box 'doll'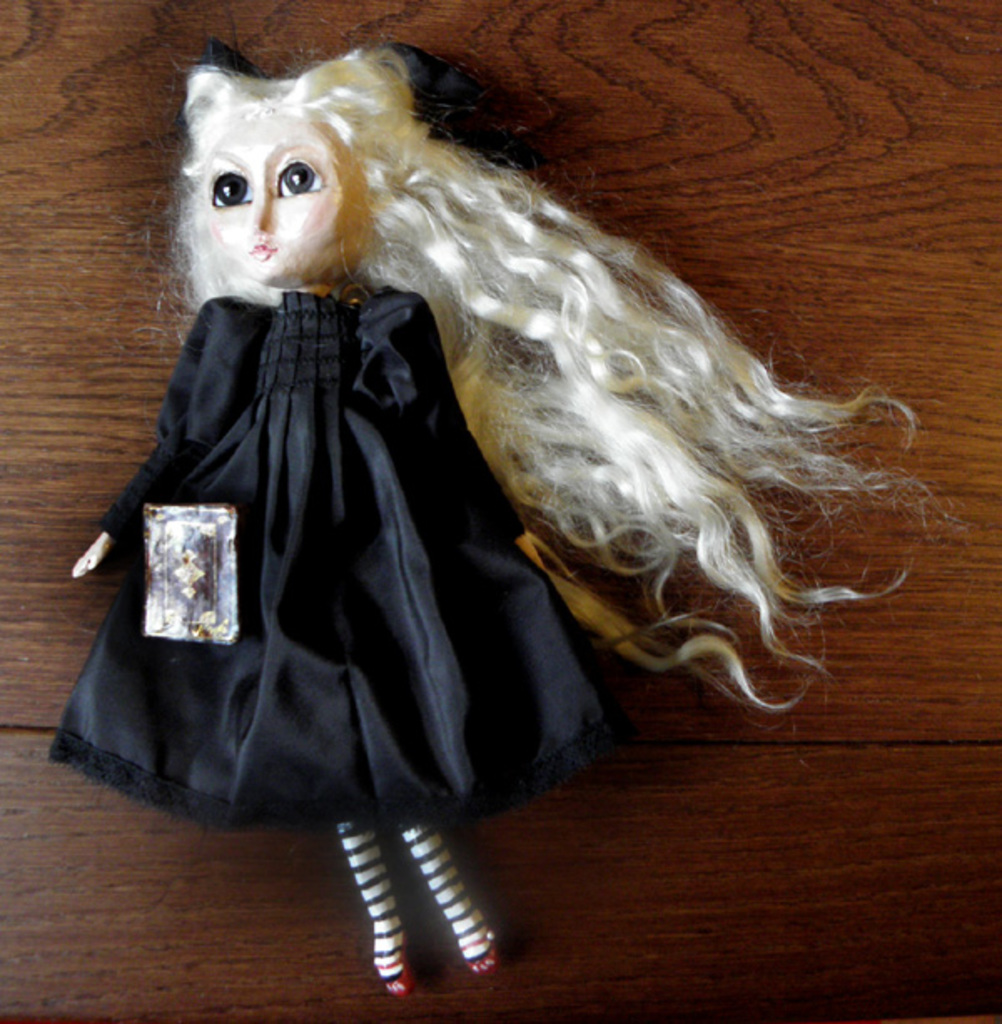
[left=50, top=0, right=910, bottom=925]
